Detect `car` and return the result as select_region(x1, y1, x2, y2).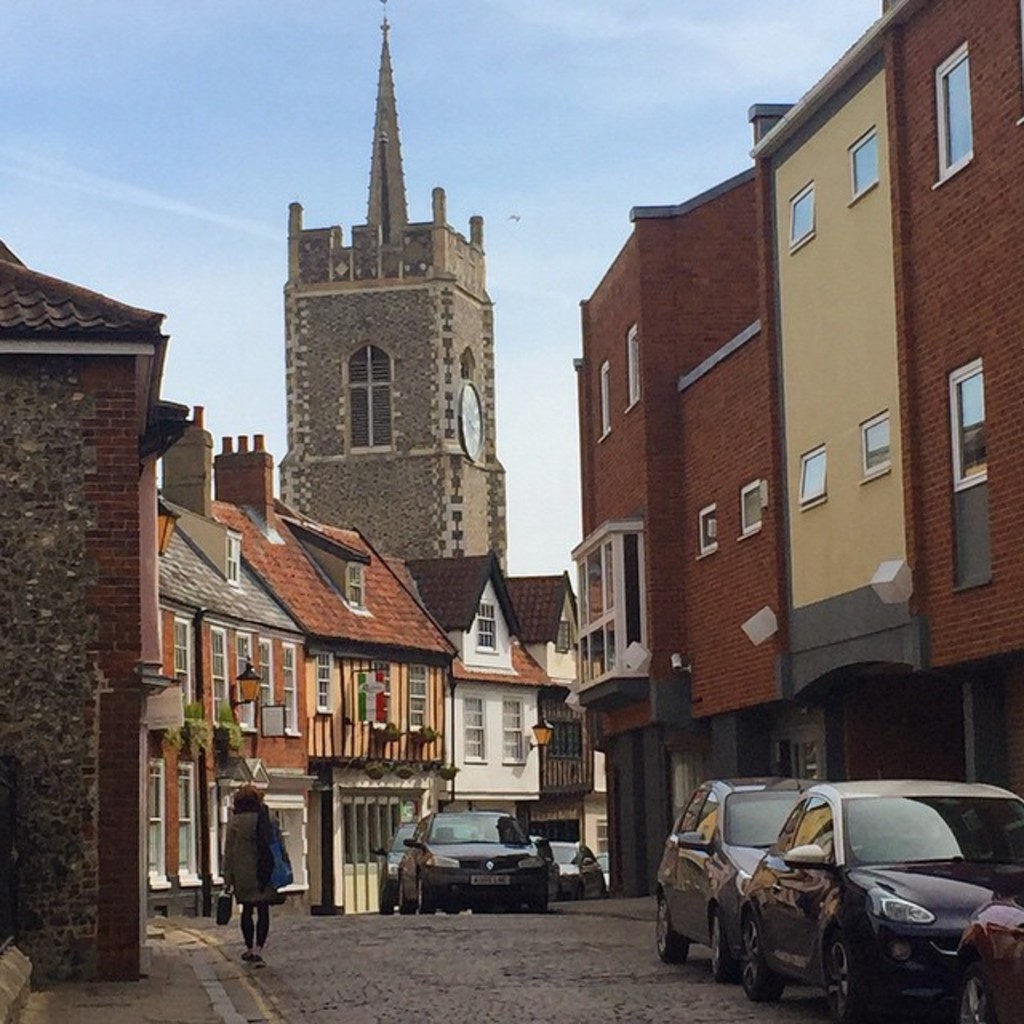
select_region(952, 877, 1022, 1021).
